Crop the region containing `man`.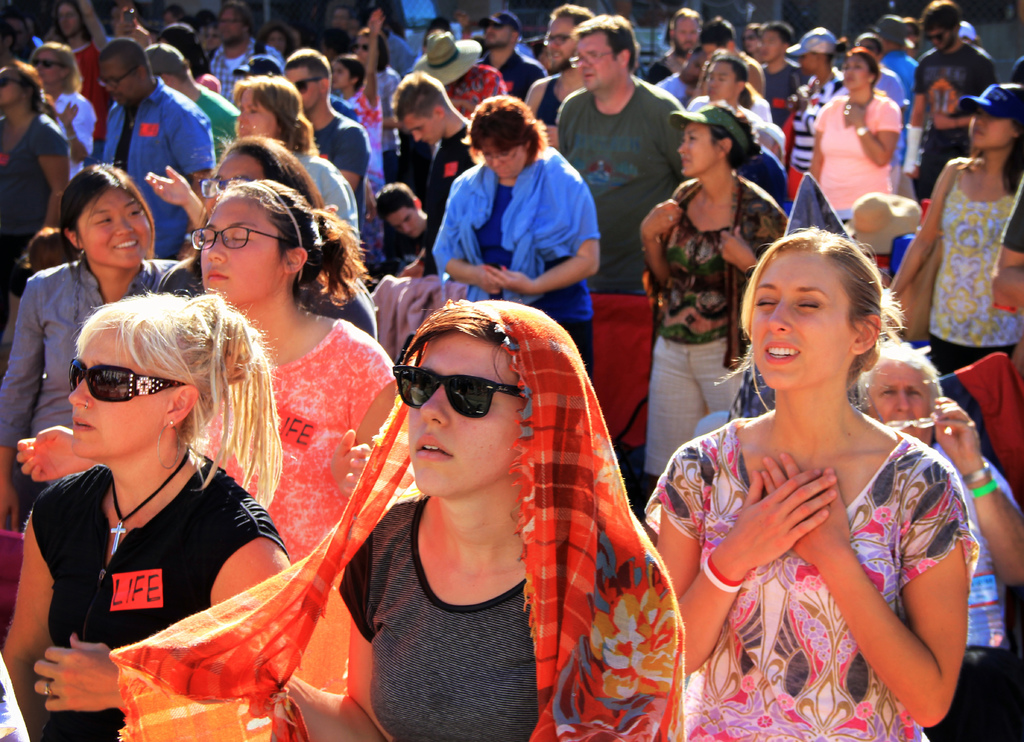
Crop region: locate(903, 0, 996, 206).
